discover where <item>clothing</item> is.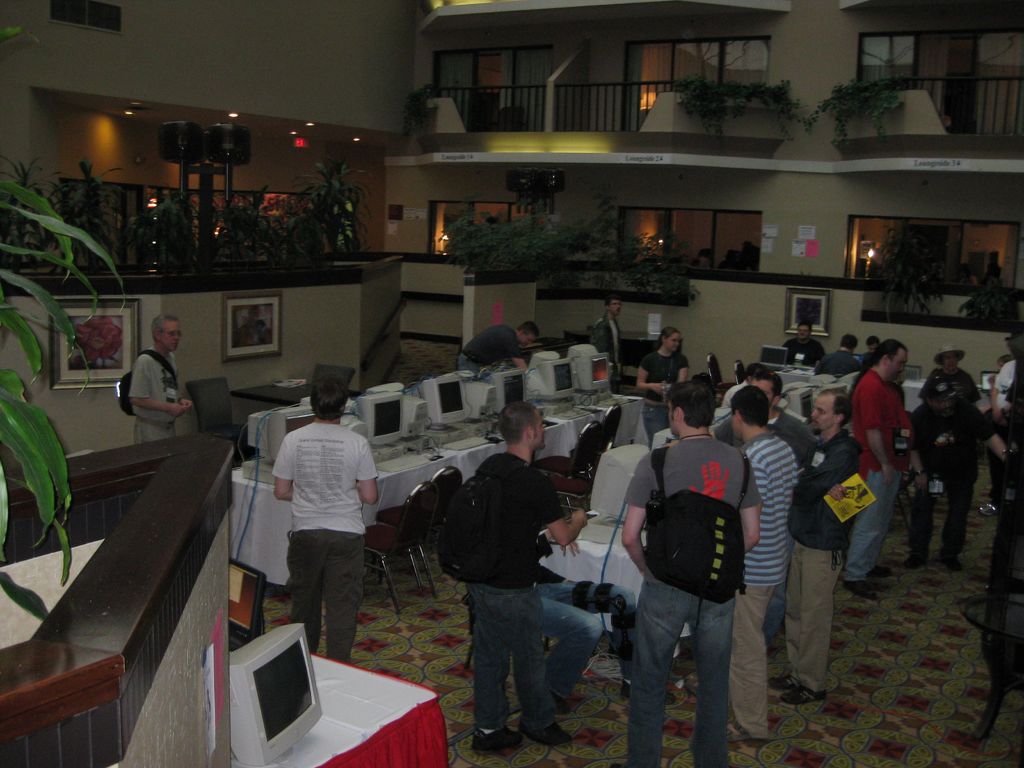
Discovered at <region>463, 322, 525, 376</region>.
